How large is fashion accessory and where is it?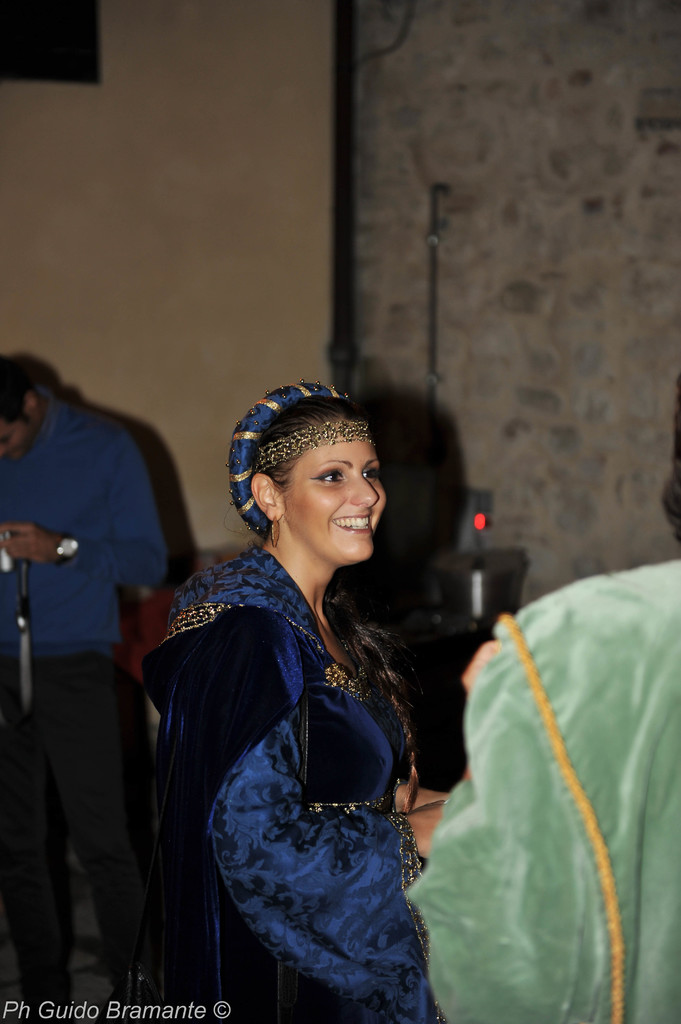
Bounding box: {"left": 250, "top": 420, "right": 376, "bottom": 477}.
